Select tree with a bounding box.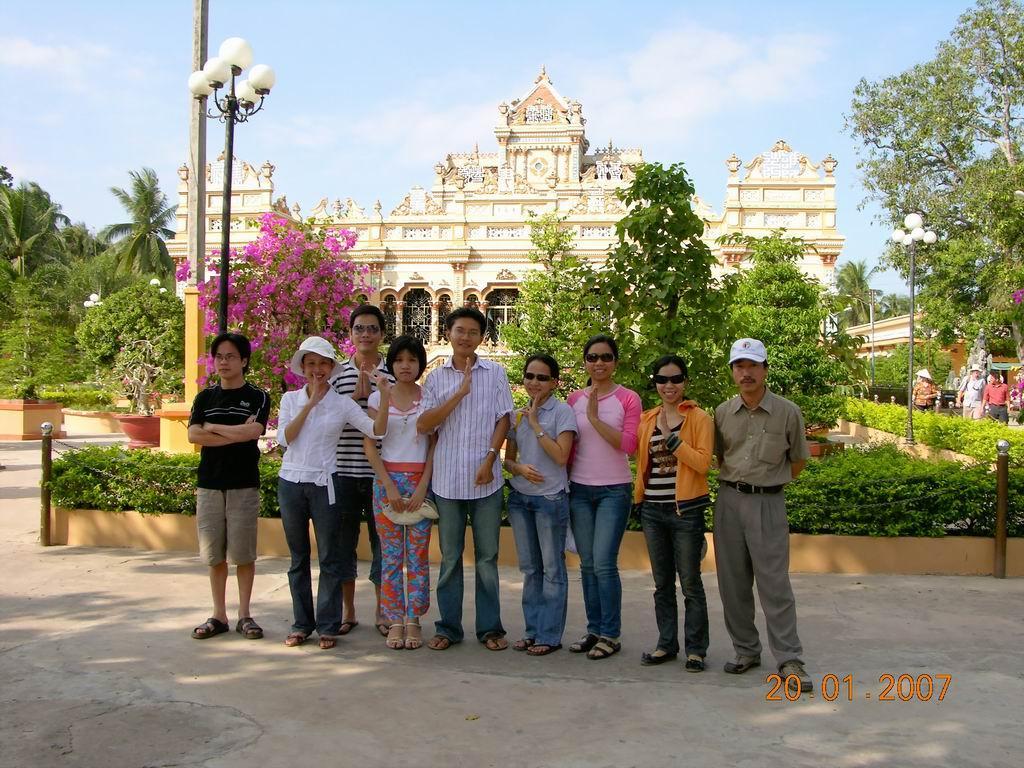
174,210,378,436.
